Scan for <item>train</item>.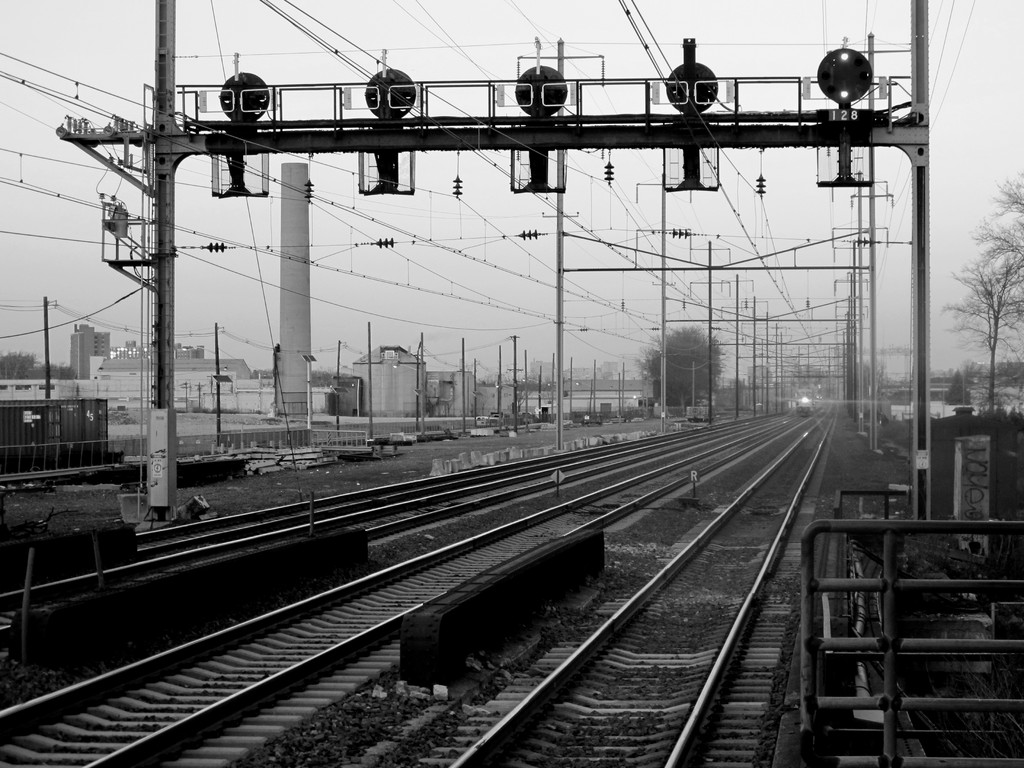
Scan result: x1=797 y1=397 x2=810 y2=417.
